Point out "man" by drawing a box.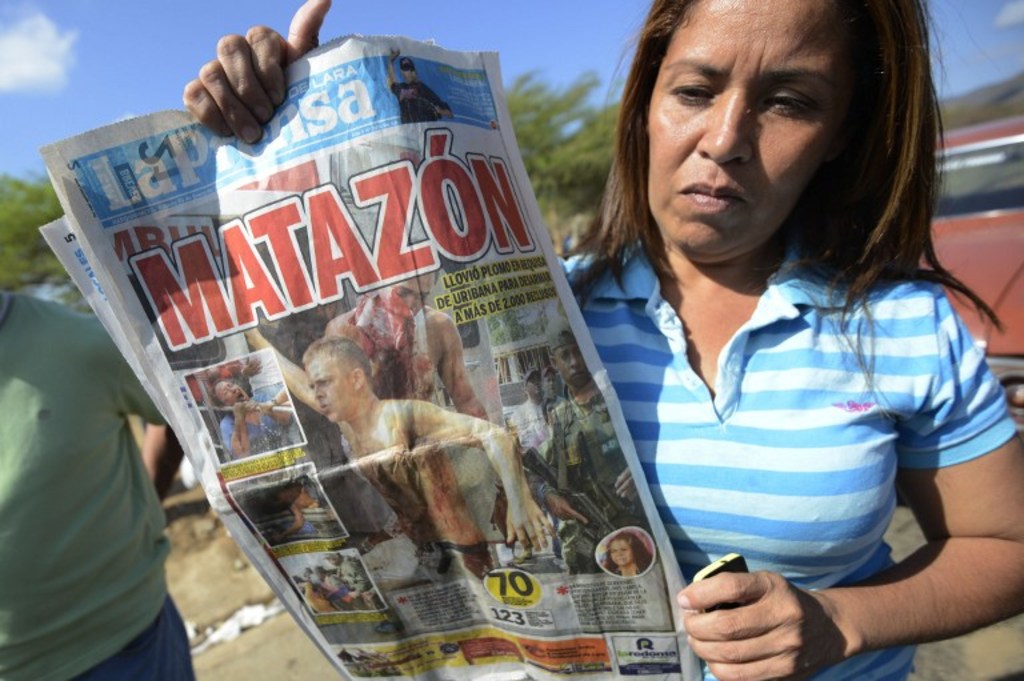
left=520, top=366, right=568, bottom=448.
